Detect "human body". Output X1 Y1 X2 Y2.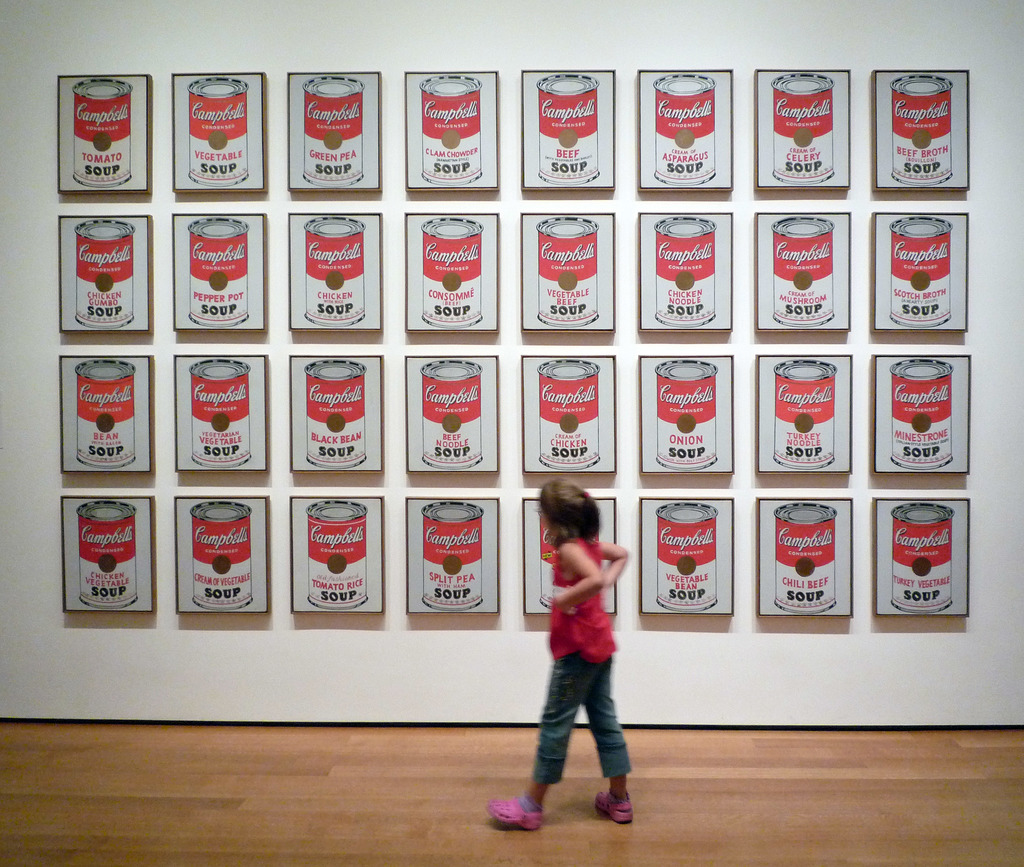
486 481 634 826.
